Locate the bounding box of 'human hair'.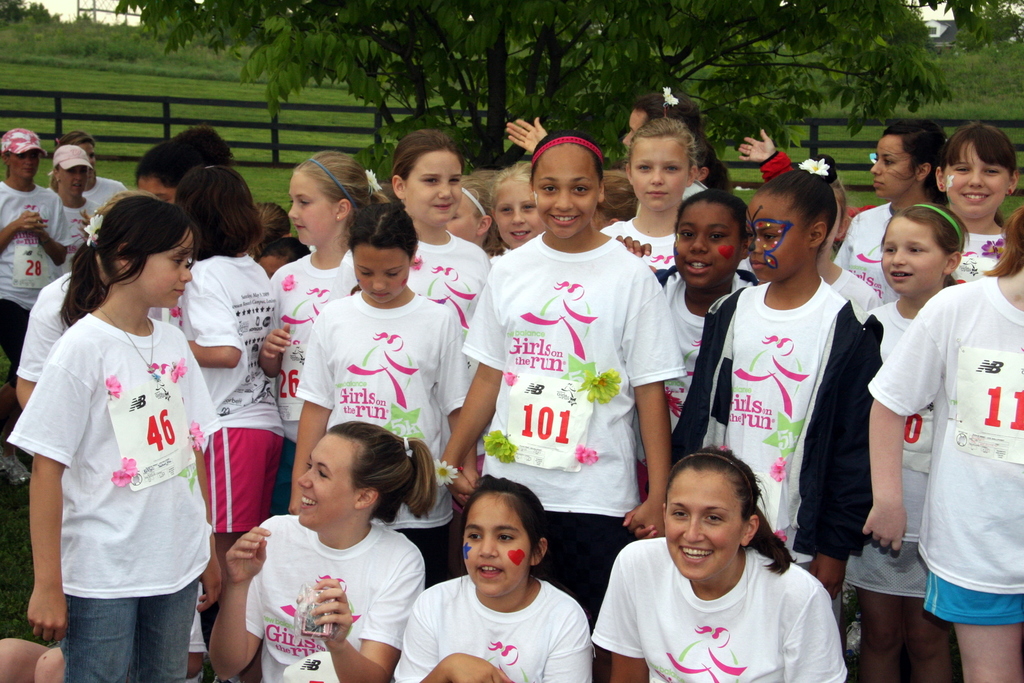
Bounding box: bbox=[876, 115, 948, 195].
